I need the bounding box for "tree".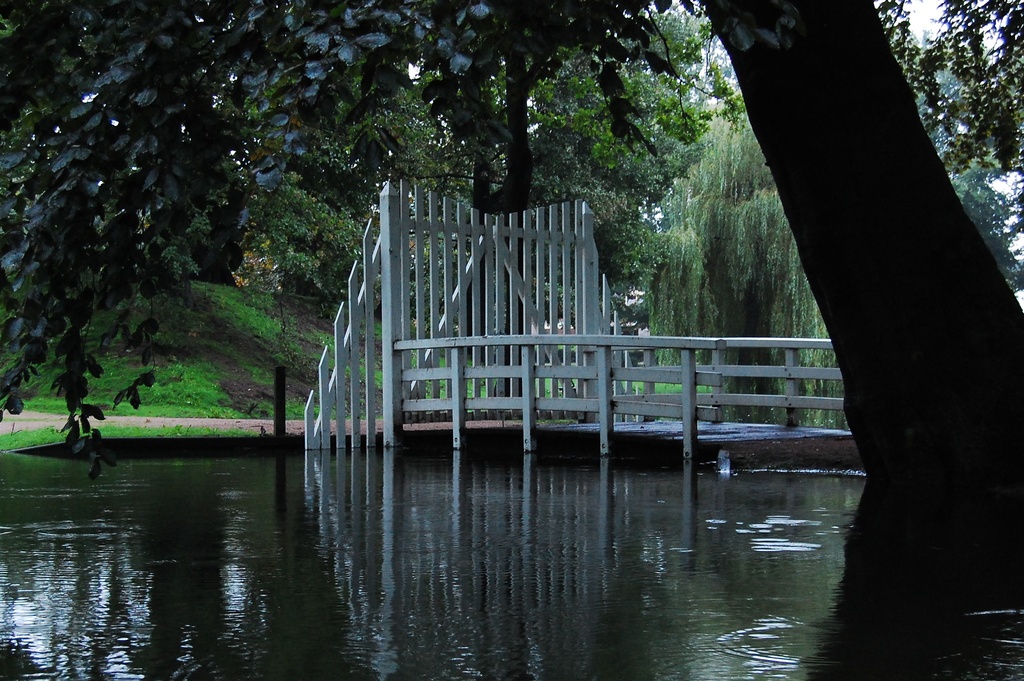
Here it is: region(0, 0, 679, 488).
